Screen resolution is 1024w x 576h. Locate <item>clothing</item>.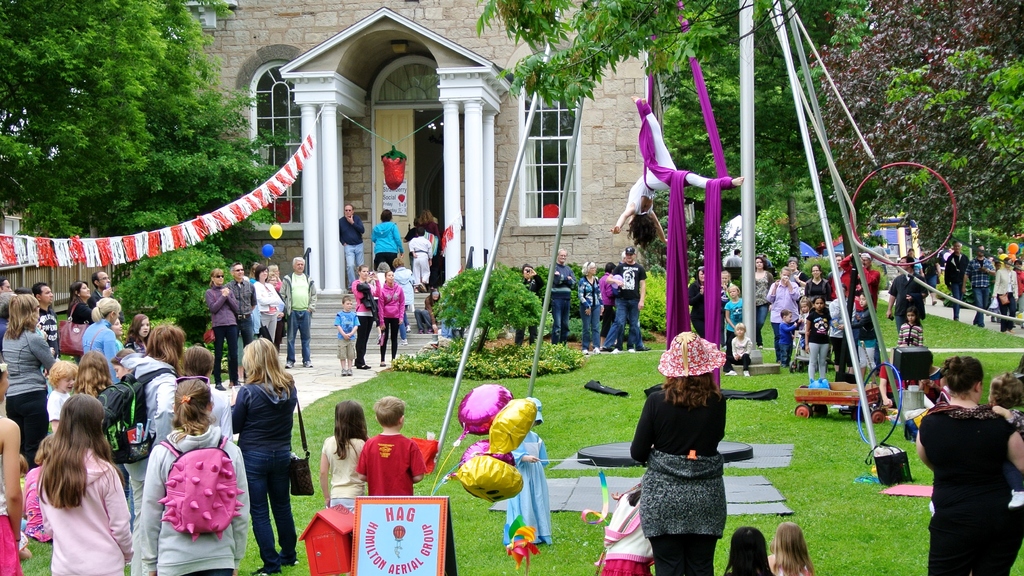
248/282/272/348.
